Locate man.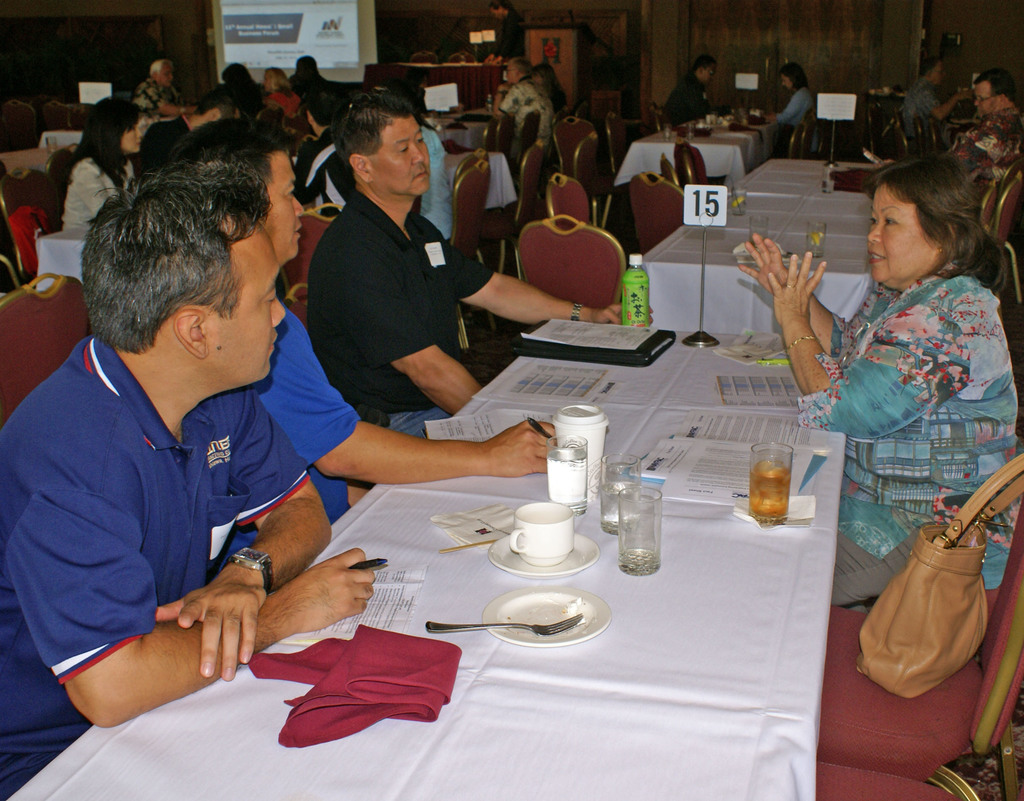
Bounding box: (x1=302, y1=93, x2=628, y2=436).
